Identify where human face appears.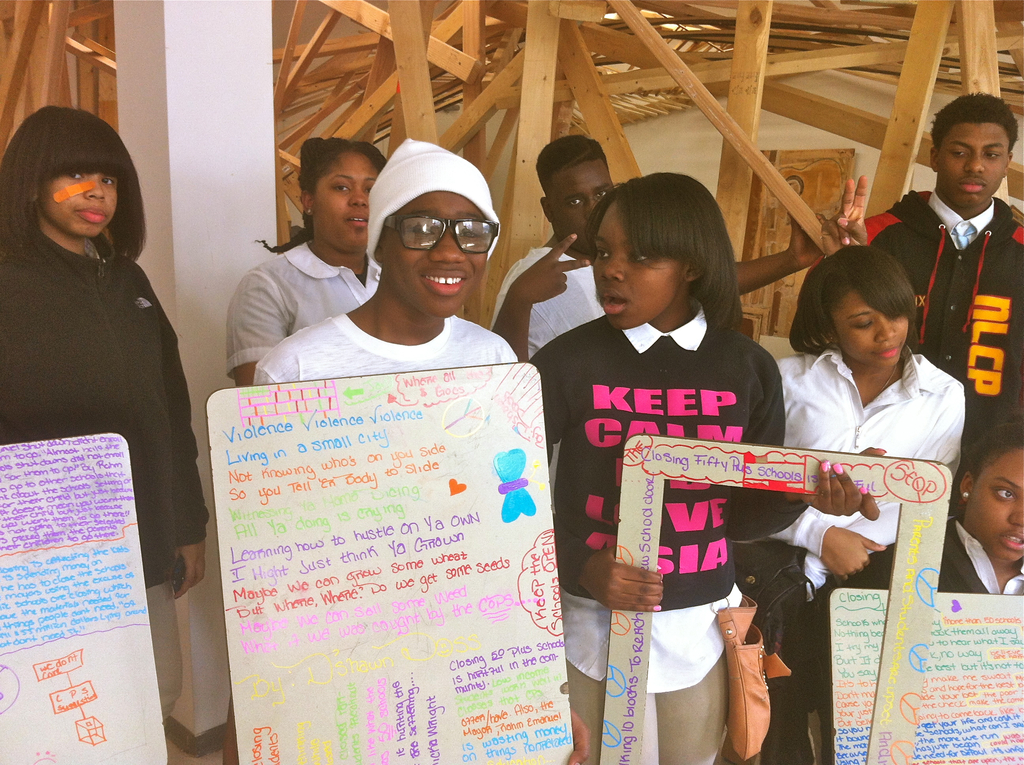
Appears at 371 191 484 310.
